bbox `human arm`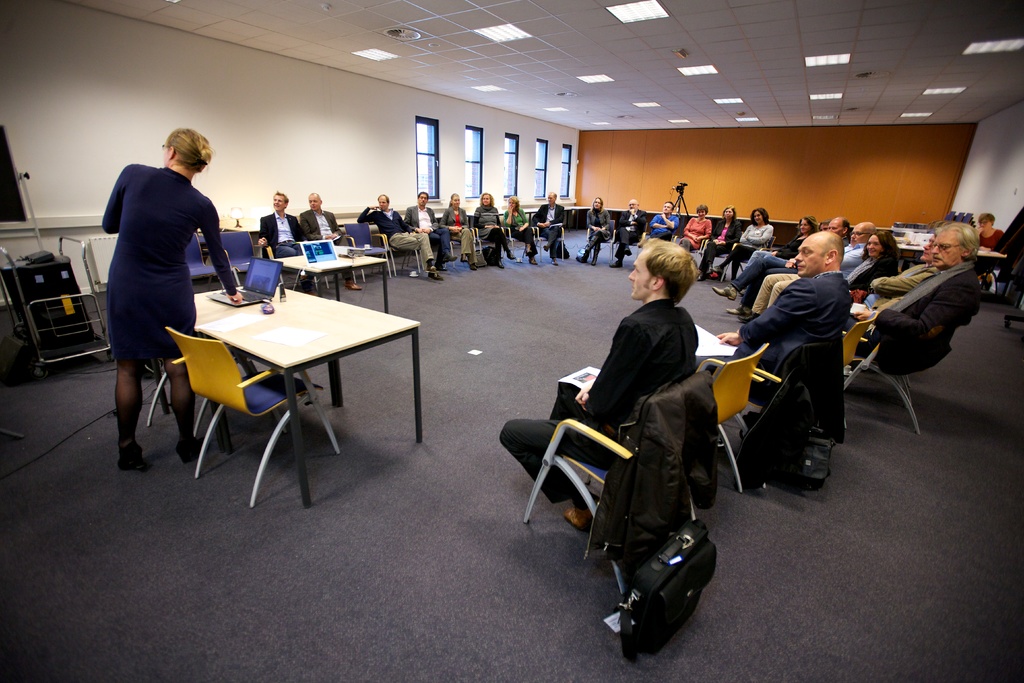
detection(500, 201, 518, 230)
